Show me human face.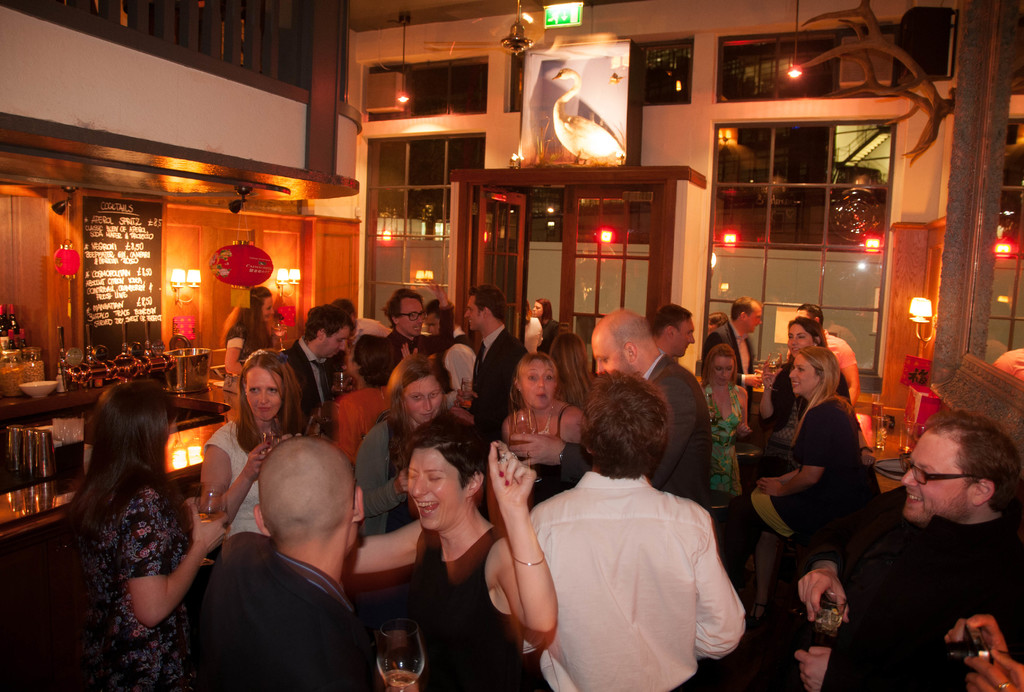
human face is here: [left=406, top=379, right=442, bottom=423].
